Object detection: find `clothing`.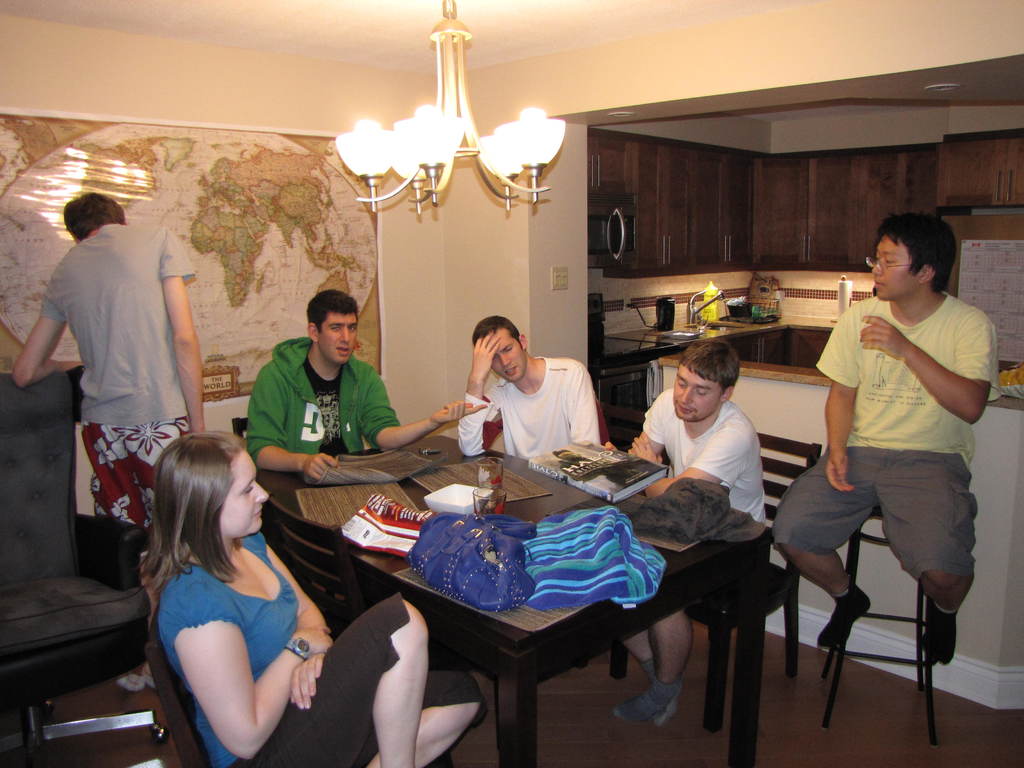
select_region(643, 383, 764, 543).
